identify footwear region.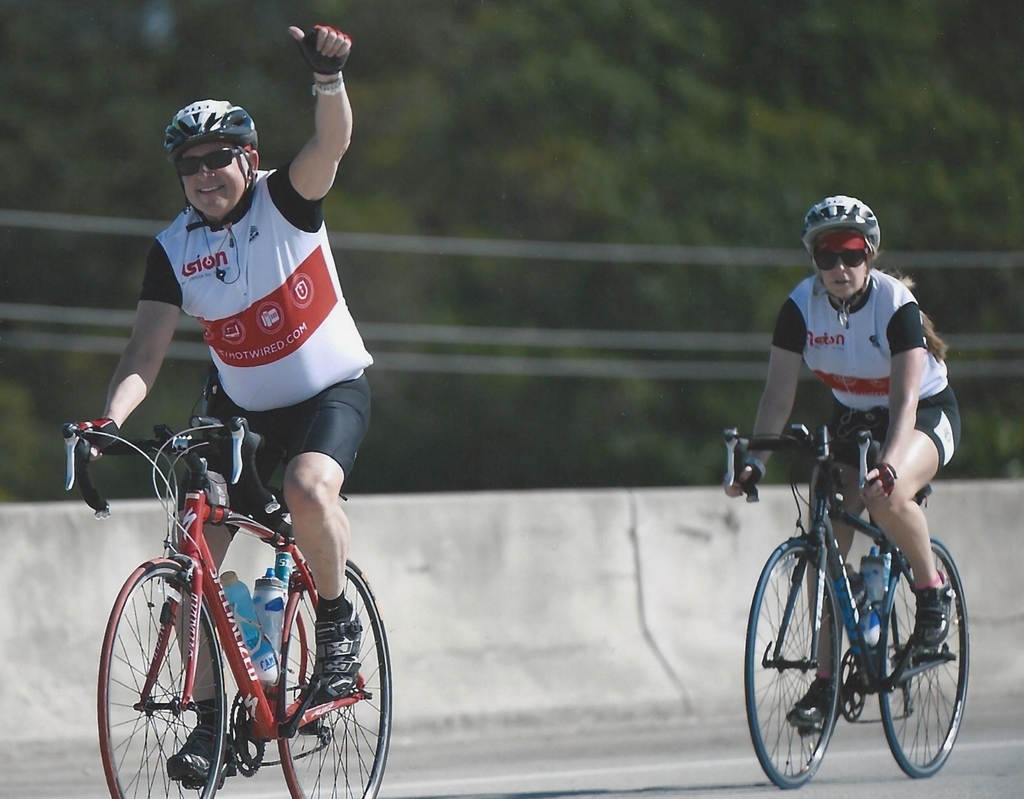
Region: bbox=(164, 726, 228, 788).
